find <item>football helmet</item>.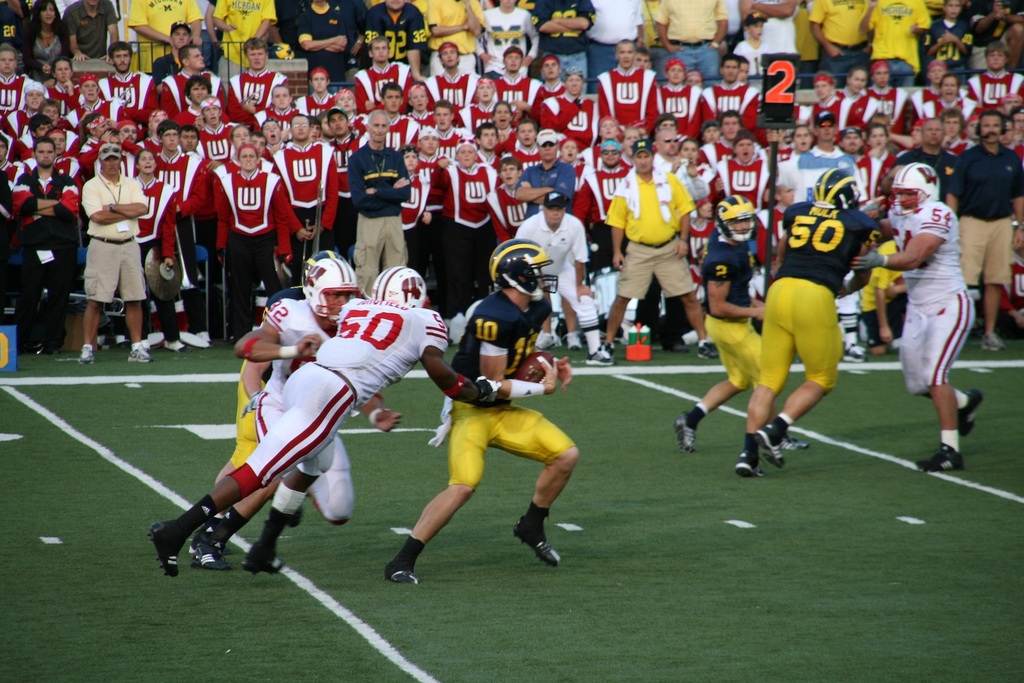
box=[301, 248, 340, 284].
